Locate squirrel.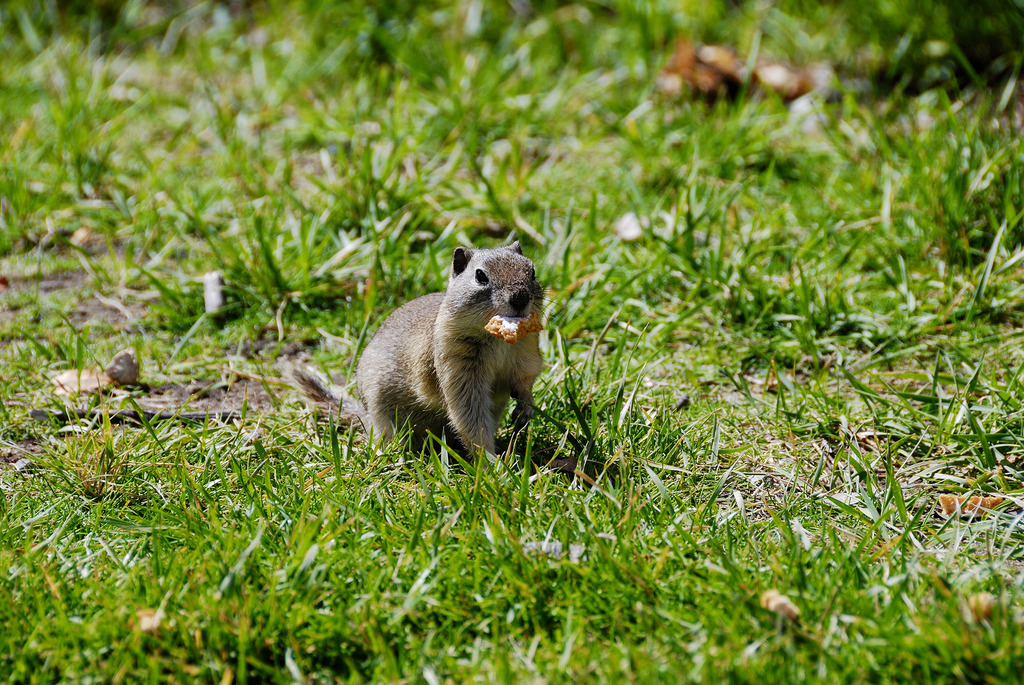
Bounding box: 274/232/545/449.
